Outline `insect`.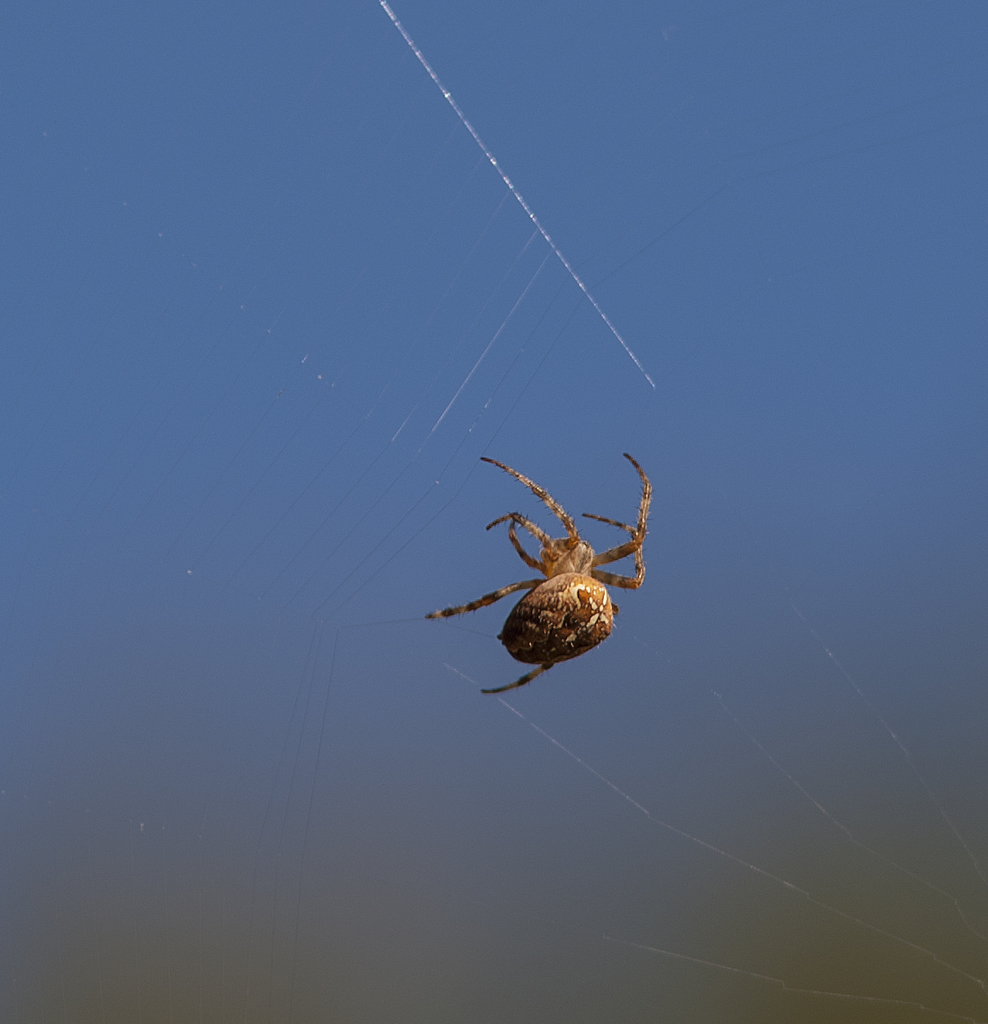
Outline: crop(423, 447, 653, 699).
